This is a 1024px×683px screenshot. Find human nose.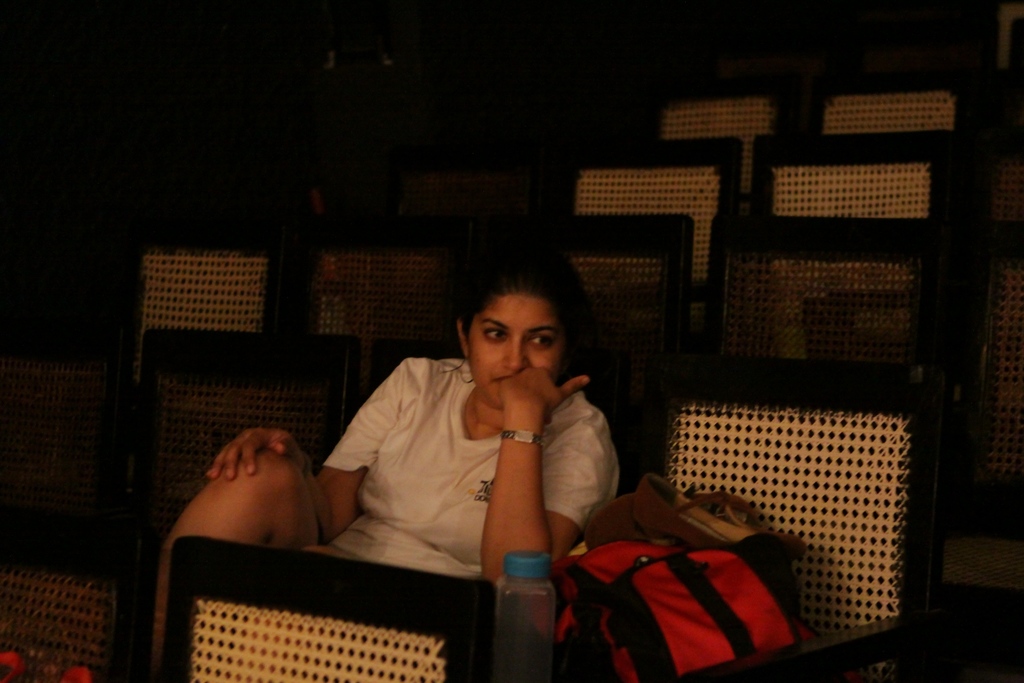
Bounding box: [502,340,525,372].
